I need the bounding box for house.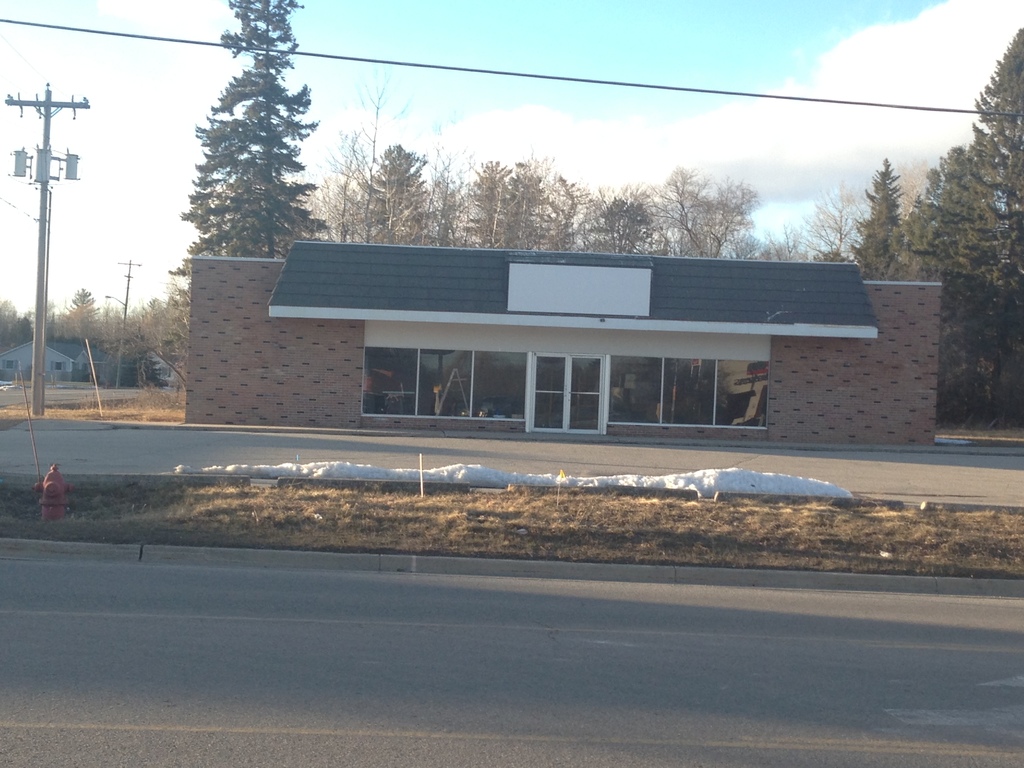
Here it is: 171,204,943,452.
